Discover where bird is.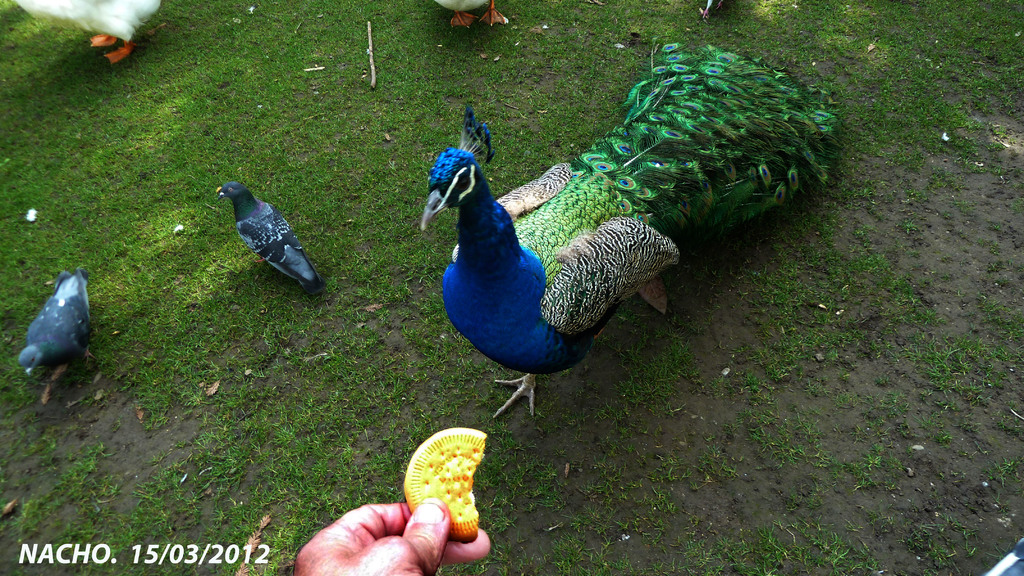
Discovered at <region>15, 266, 99, 371</region>.
